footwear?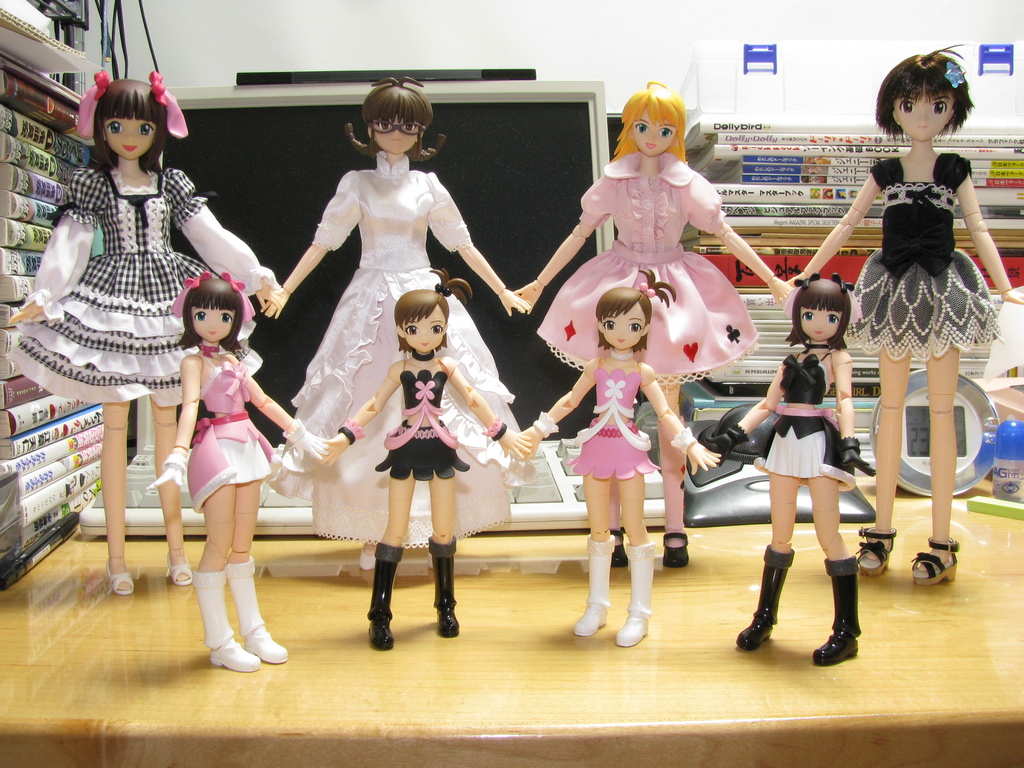
{"x1": 104, "y1": 569, "x2": 134, "y2": 590}
